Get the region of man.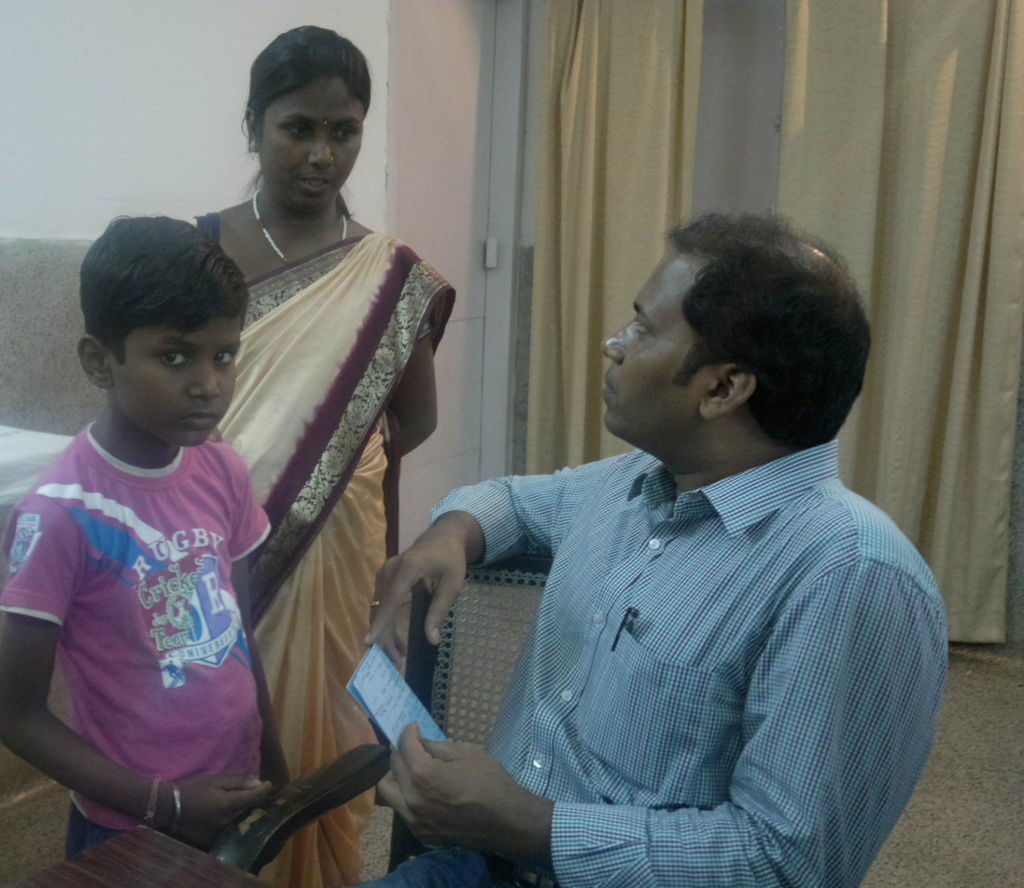
select_region(364, 204, 947, 887).
